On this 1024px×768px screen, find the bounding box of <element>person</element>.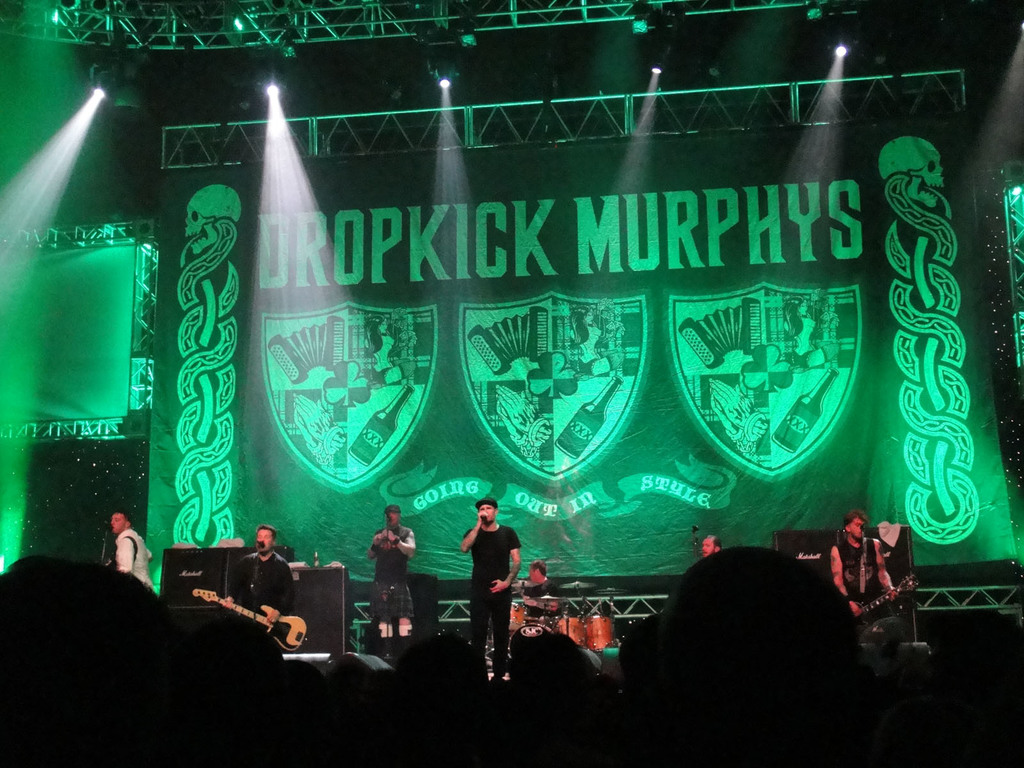
Bounding box: [left=456, top=495, right=523, bottom=675].
